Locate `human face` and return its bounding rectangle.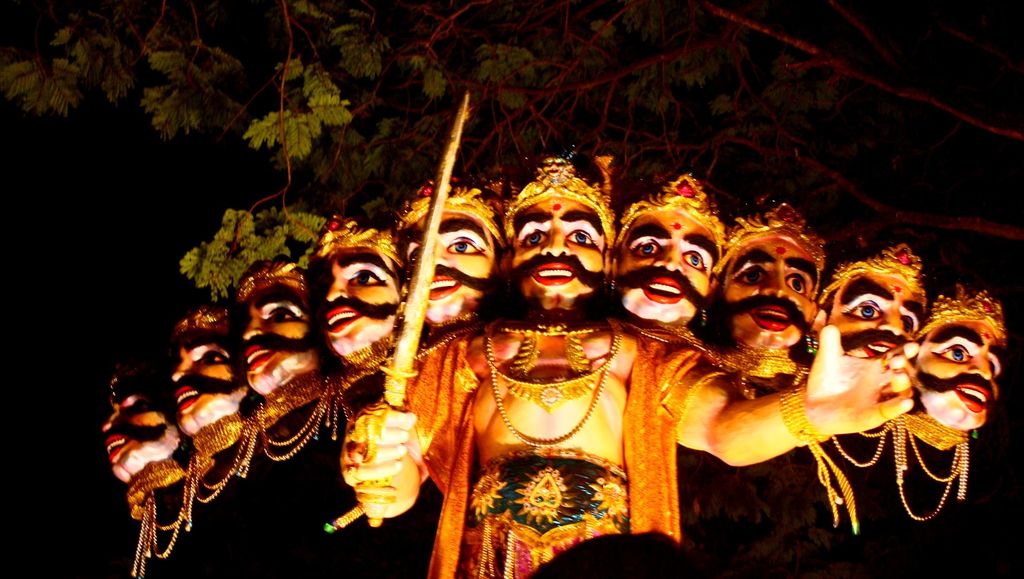
{"left": 324, "top": 242, "right": 402, "bottom": 353}.
